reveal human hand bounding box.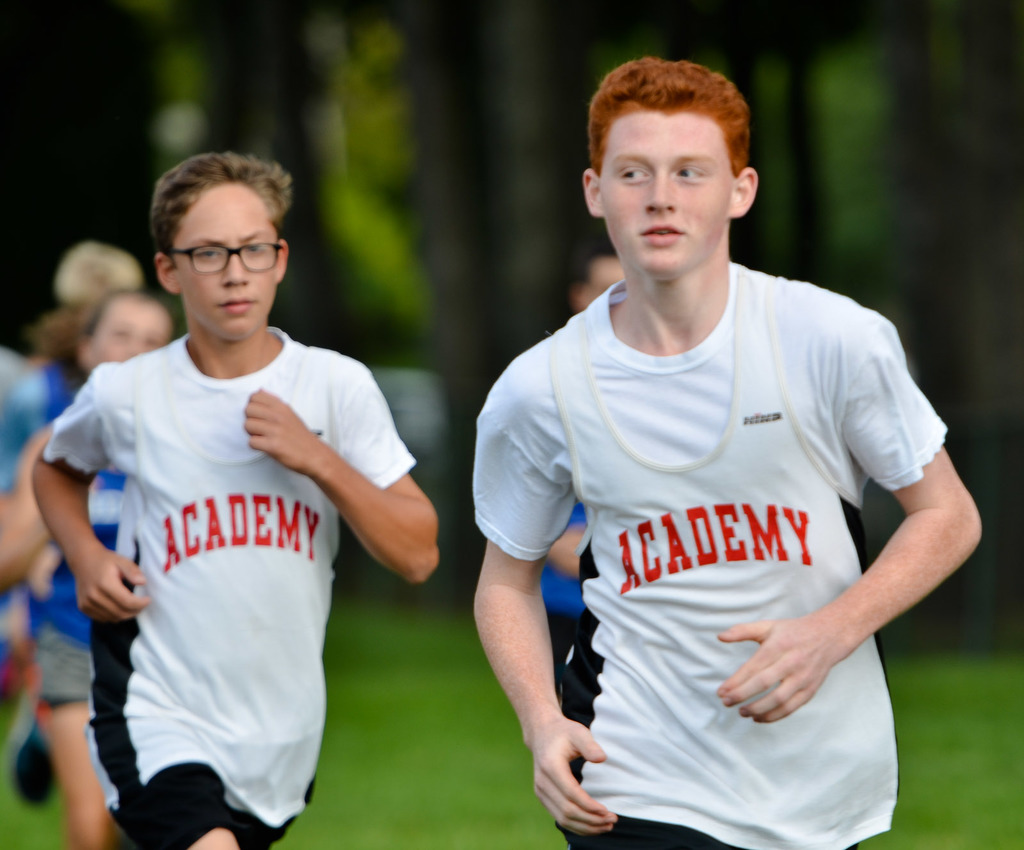
Revealed: l=72, t=546, r=151, b=626.
